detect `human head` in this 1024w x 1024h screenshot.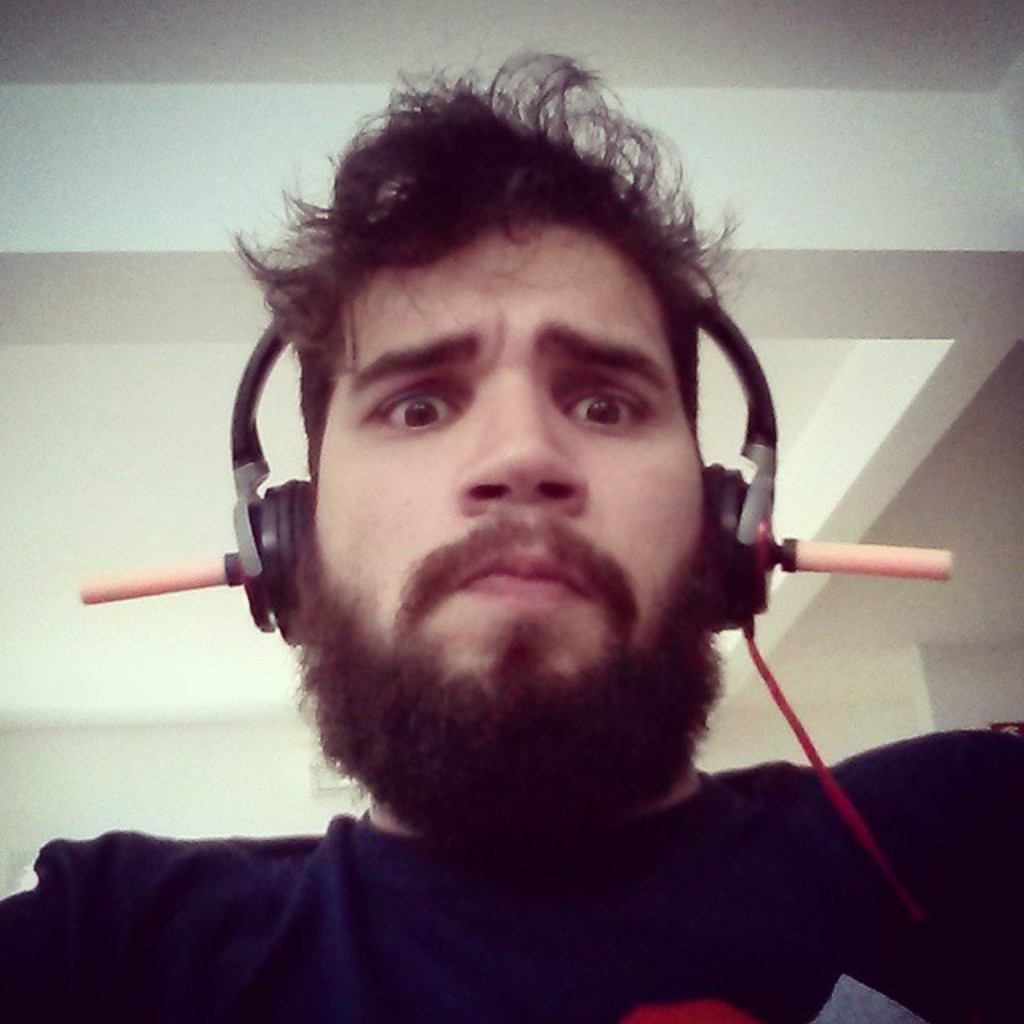
Detection: [232, 98, 773, 742].
